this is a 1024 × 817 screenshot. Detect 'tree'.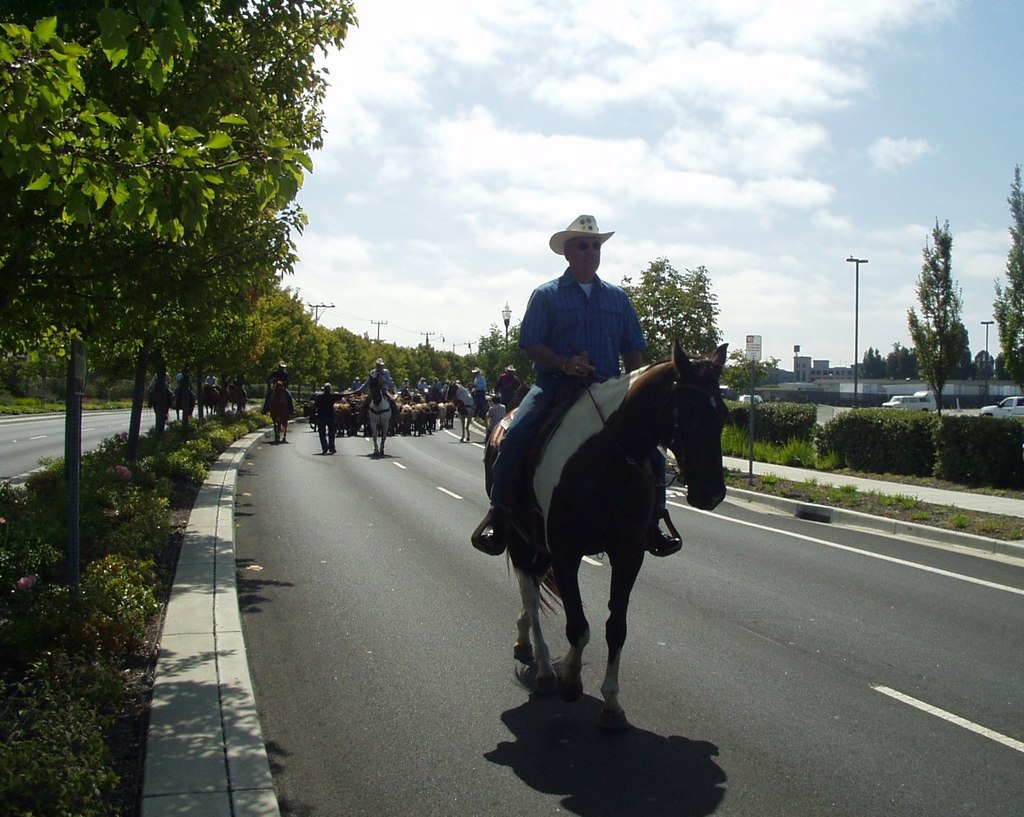
(left=0, top=0, right=520, bottom=620).
